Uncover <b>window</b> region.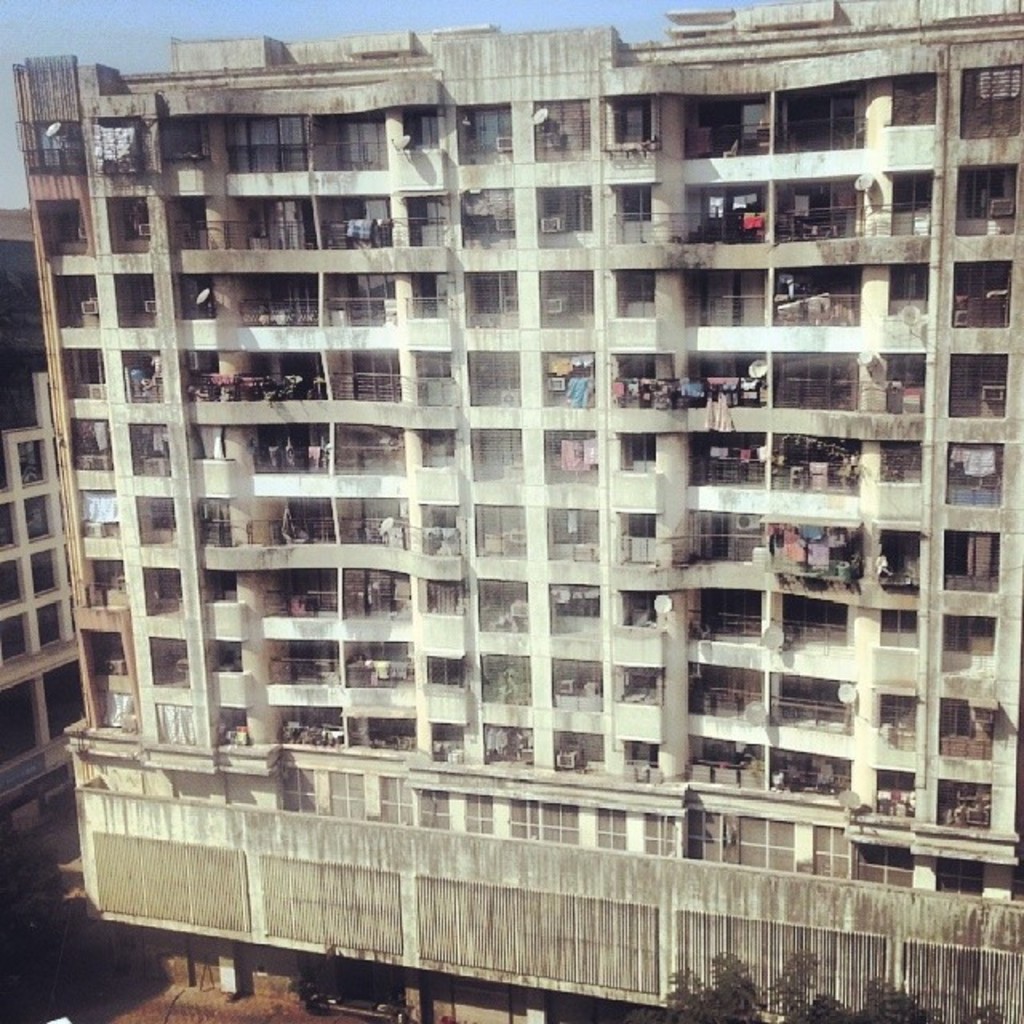
Uncovered: [458,190,517,234].
